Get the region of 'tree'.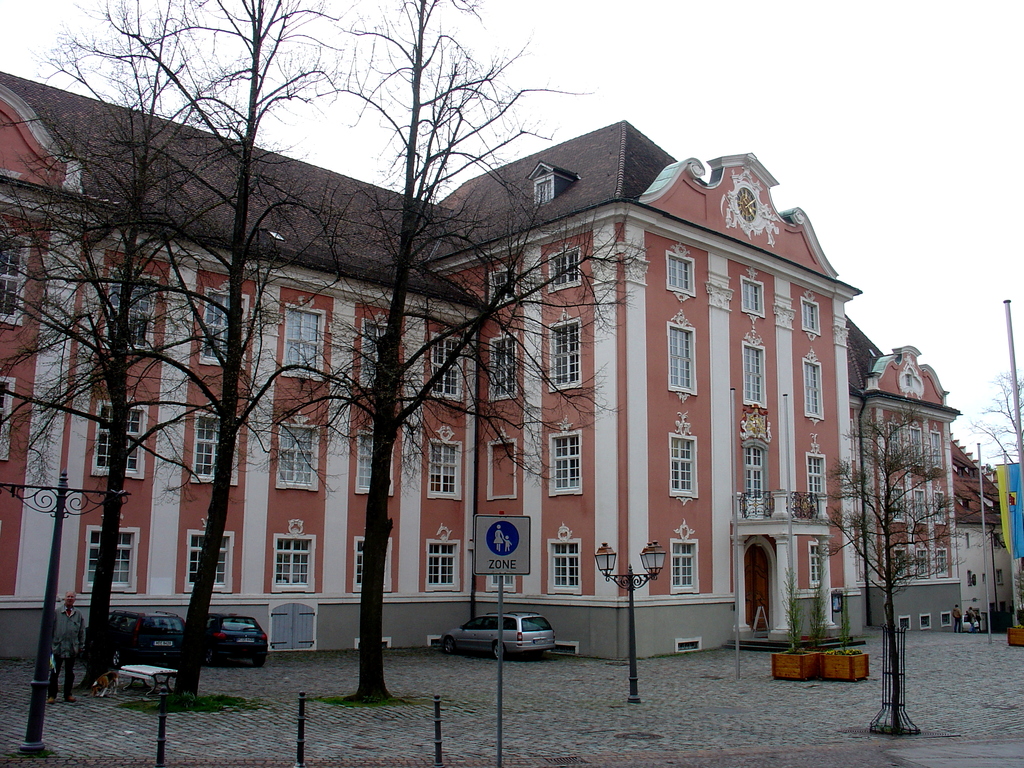
(left=968, top=366, right=1023, bottom=470).
